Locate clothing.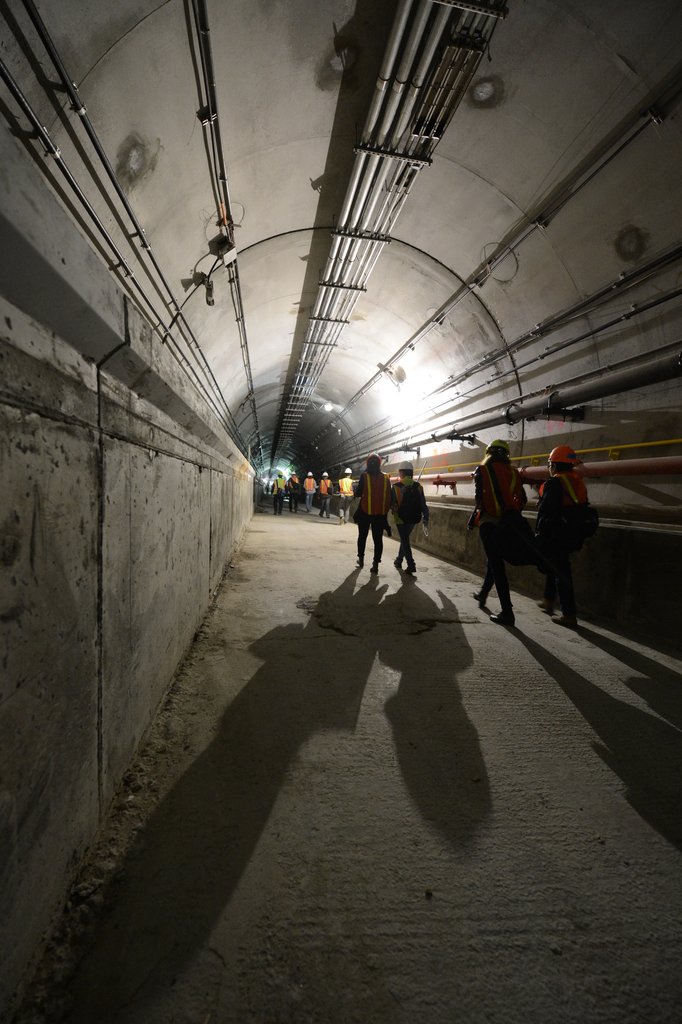
Bounding box: l=337, t=476, r=355, b=516.
